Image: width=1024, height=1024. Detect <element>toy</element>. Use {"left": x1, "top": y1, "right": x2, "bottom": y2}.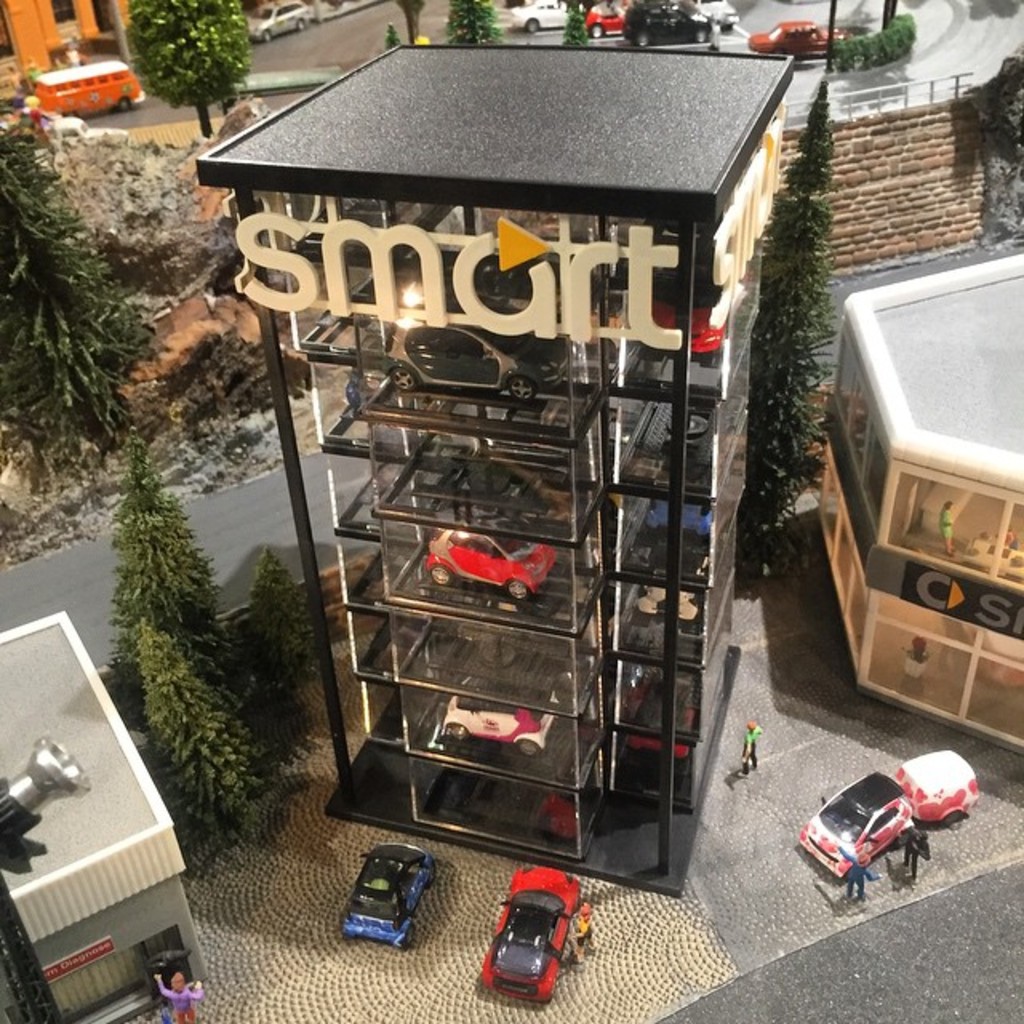
{"left": 475, "top": 883, "right": 598, "bottom": 1005}.
